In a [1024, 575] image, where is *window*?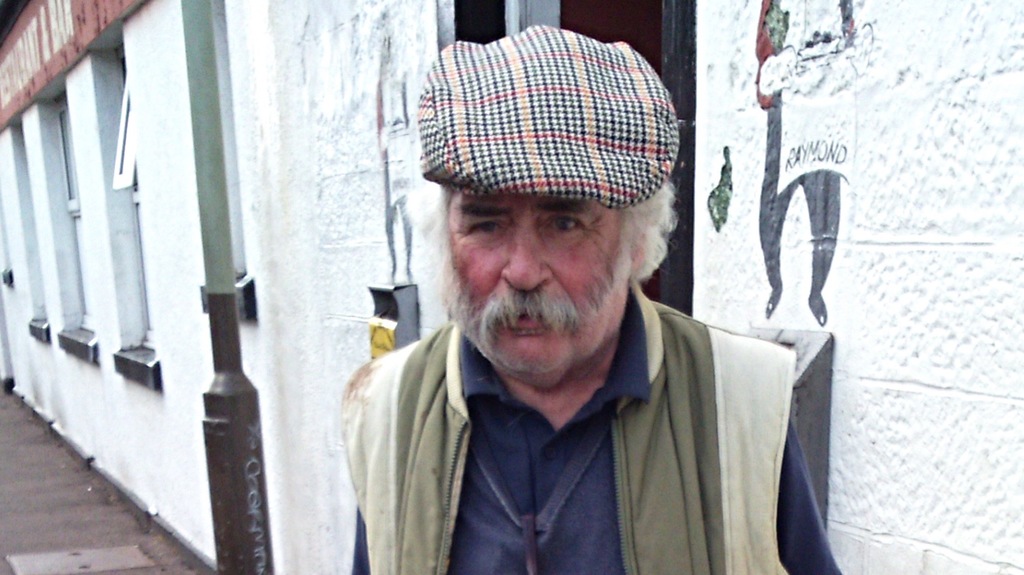
[45, 77, 90, 360].
